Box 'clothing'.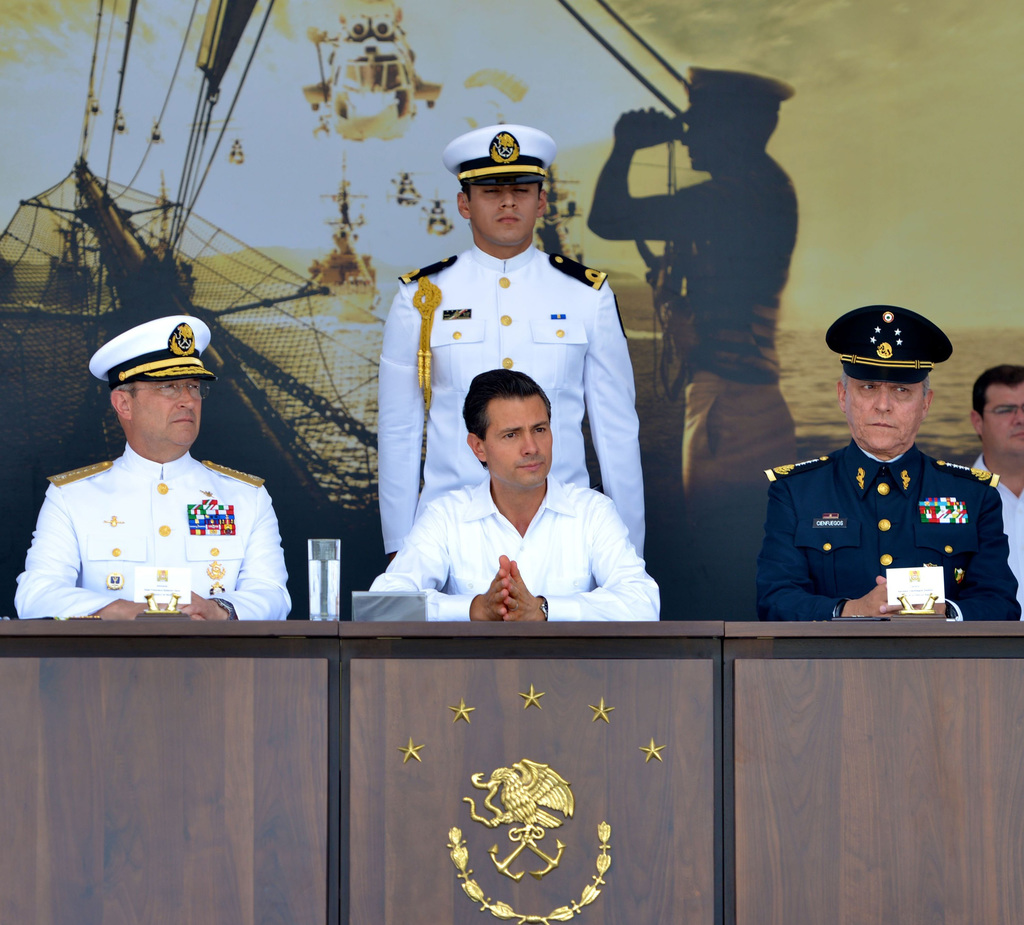
box=[24, 418, 294, 629].
